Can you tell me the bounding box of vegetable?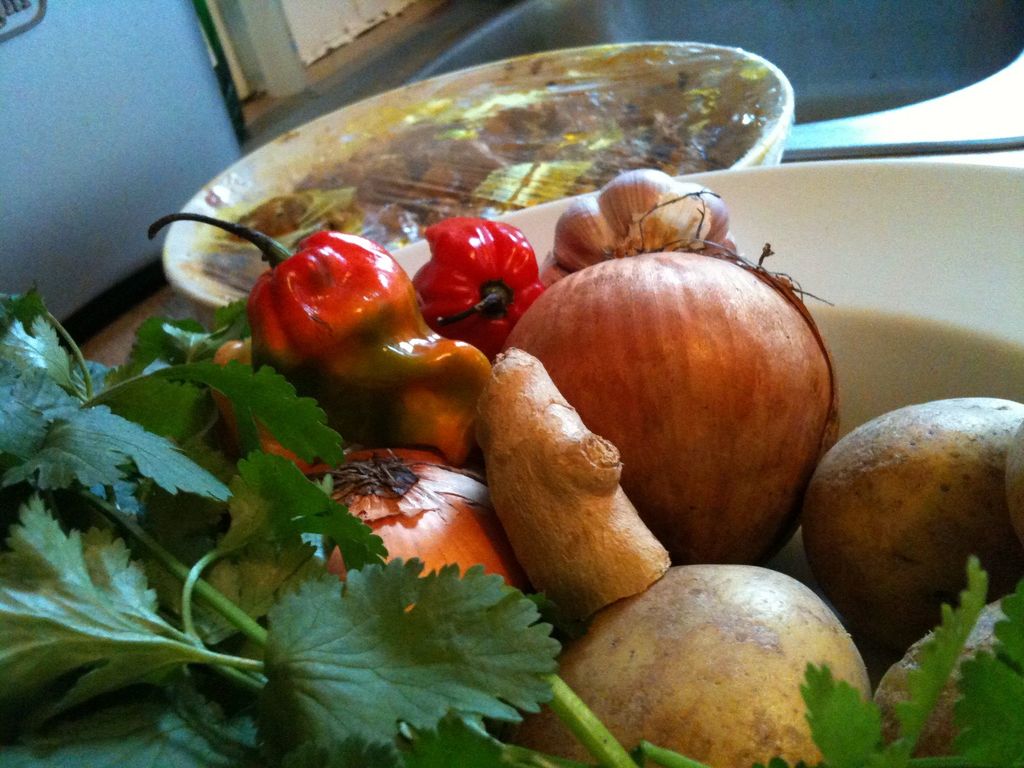
select_region(806, 397, 1019, 679).
